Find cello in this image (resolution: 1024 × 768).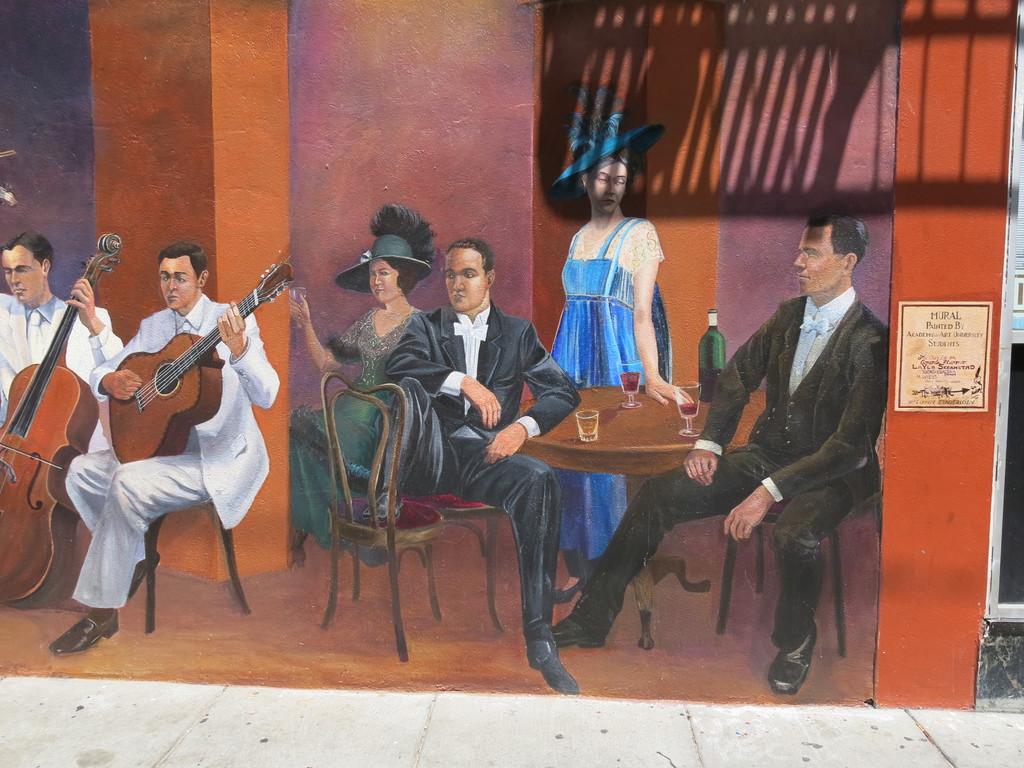
(0, 230, 121, 609).
